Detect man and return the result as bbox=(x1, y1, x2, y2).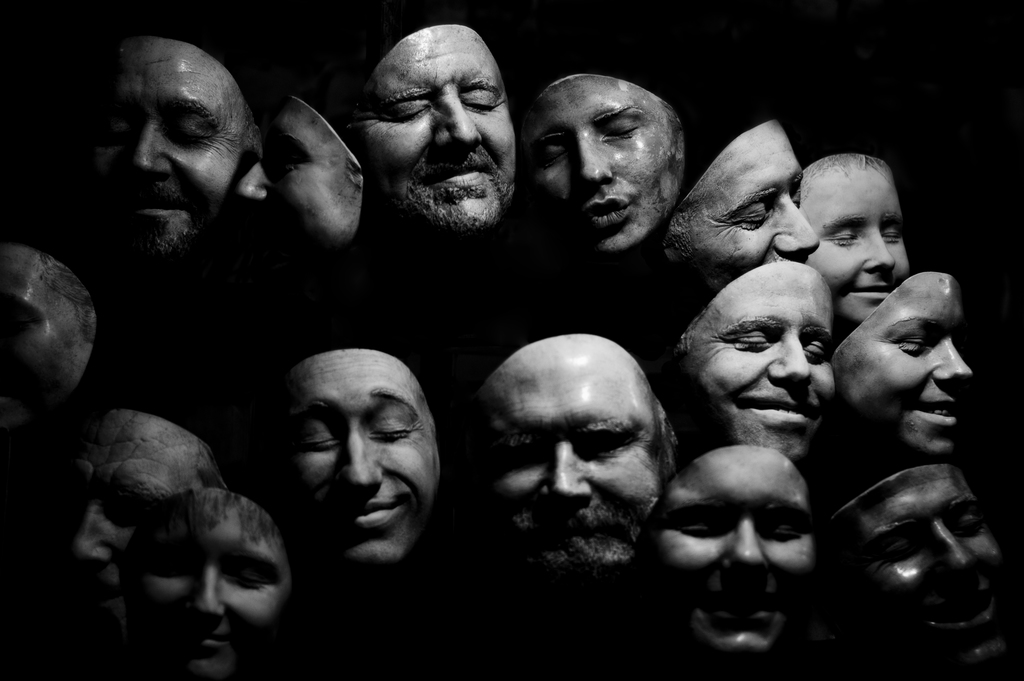
bbox=(666, 259, 843, 461).
